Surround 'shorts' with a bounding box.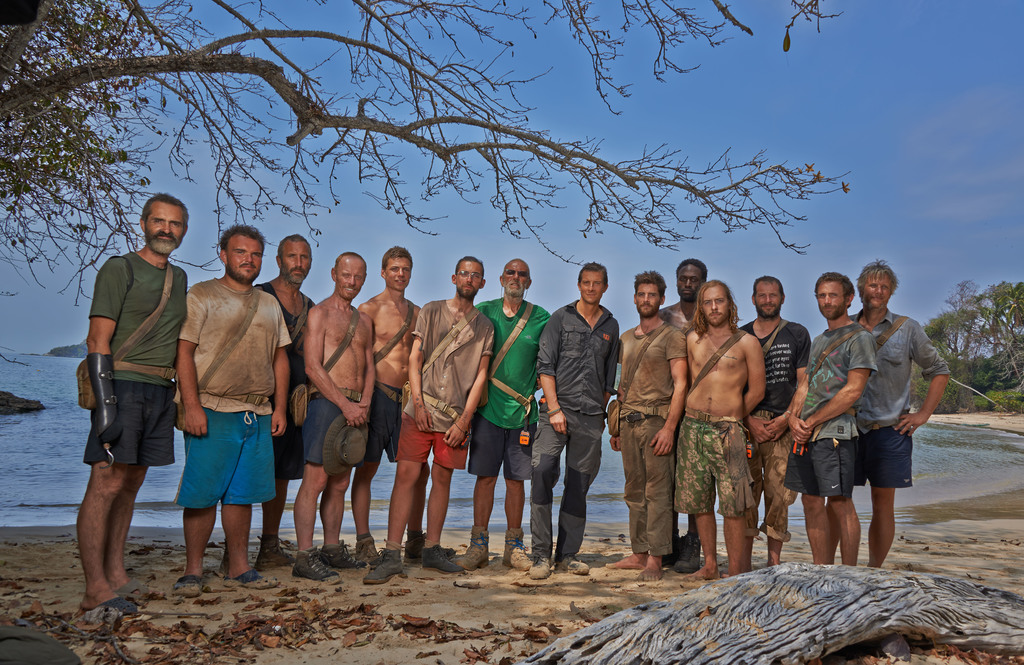
358 381 404 466.
